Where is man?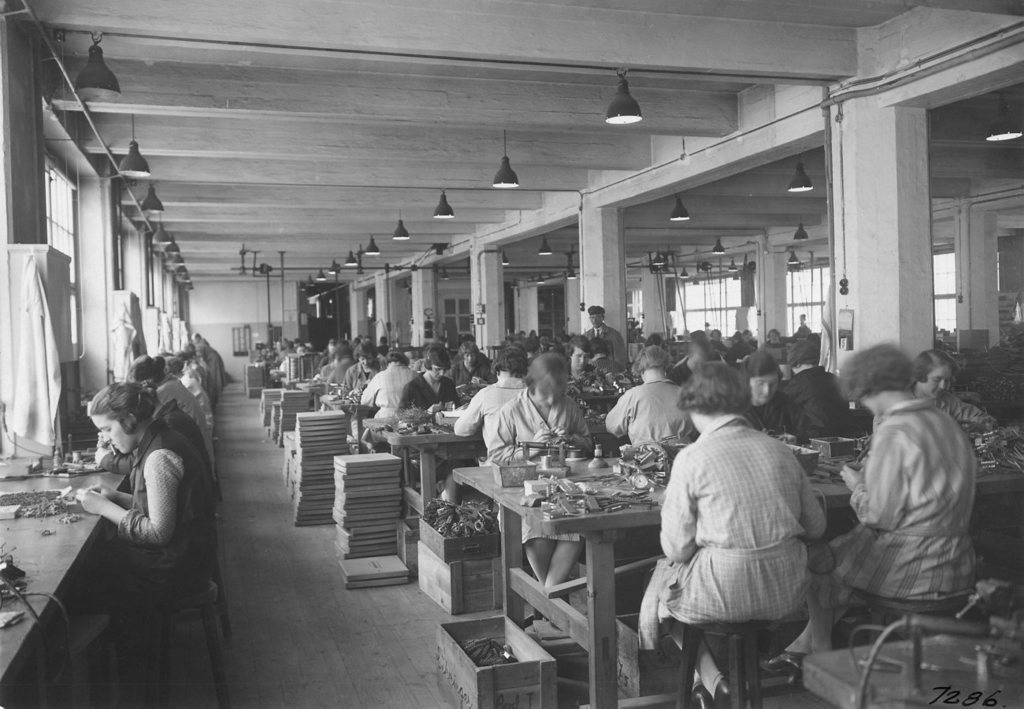
detection(779, 335, 856, 447).
